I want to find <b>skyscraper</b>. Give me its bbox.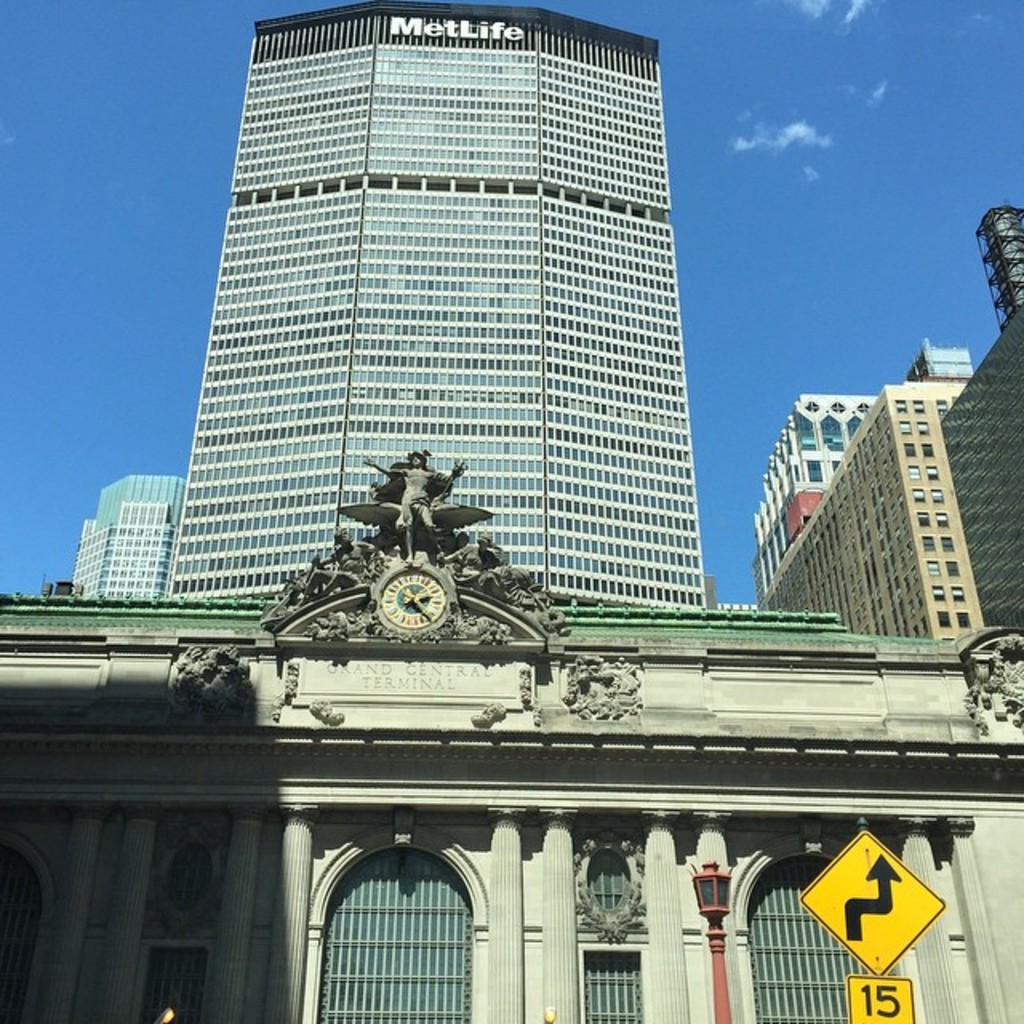
l=970, t=206, r=1022, b=336.
